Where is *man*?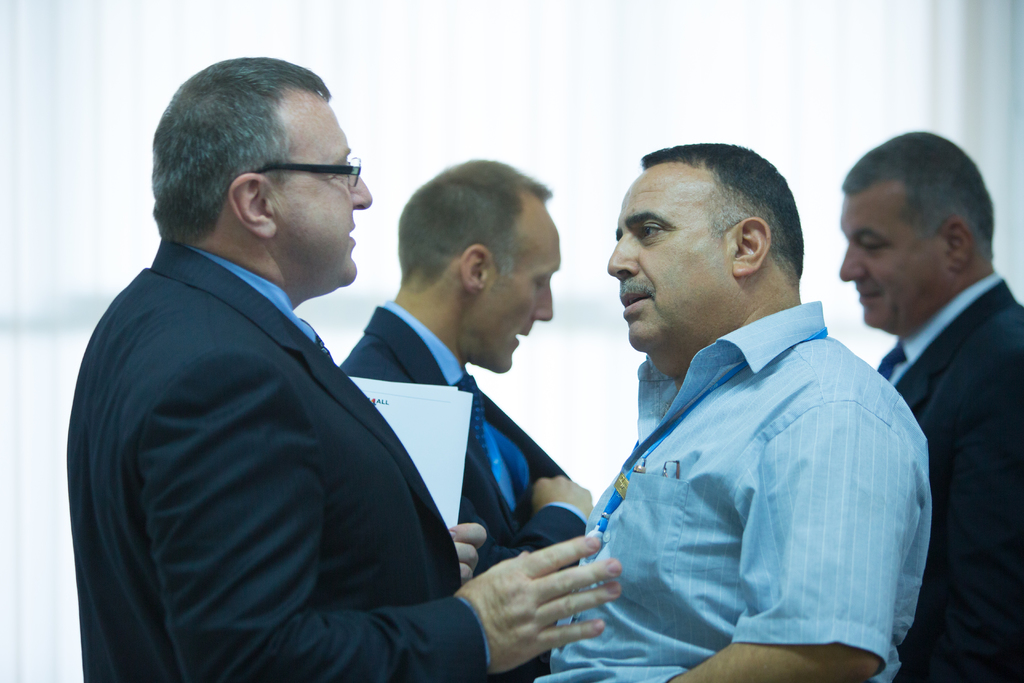
x1=543, y1=140, x2=927, y2=682.
